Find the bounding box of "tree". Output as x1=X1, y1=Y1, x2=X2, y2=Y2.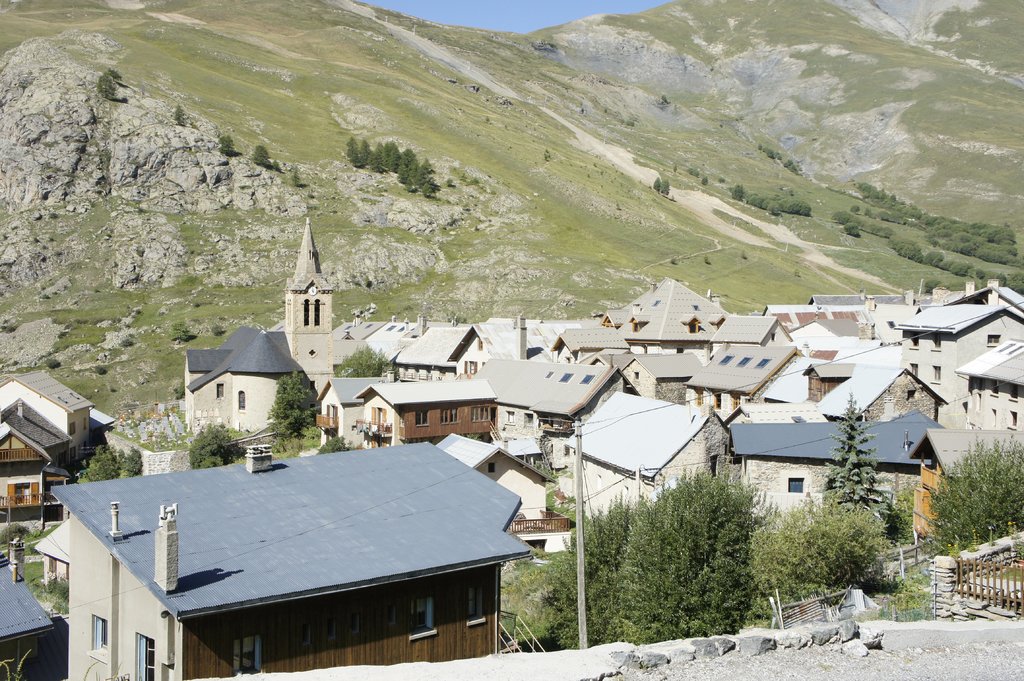
x1=34, y1=572, x2=68, y2=605.
